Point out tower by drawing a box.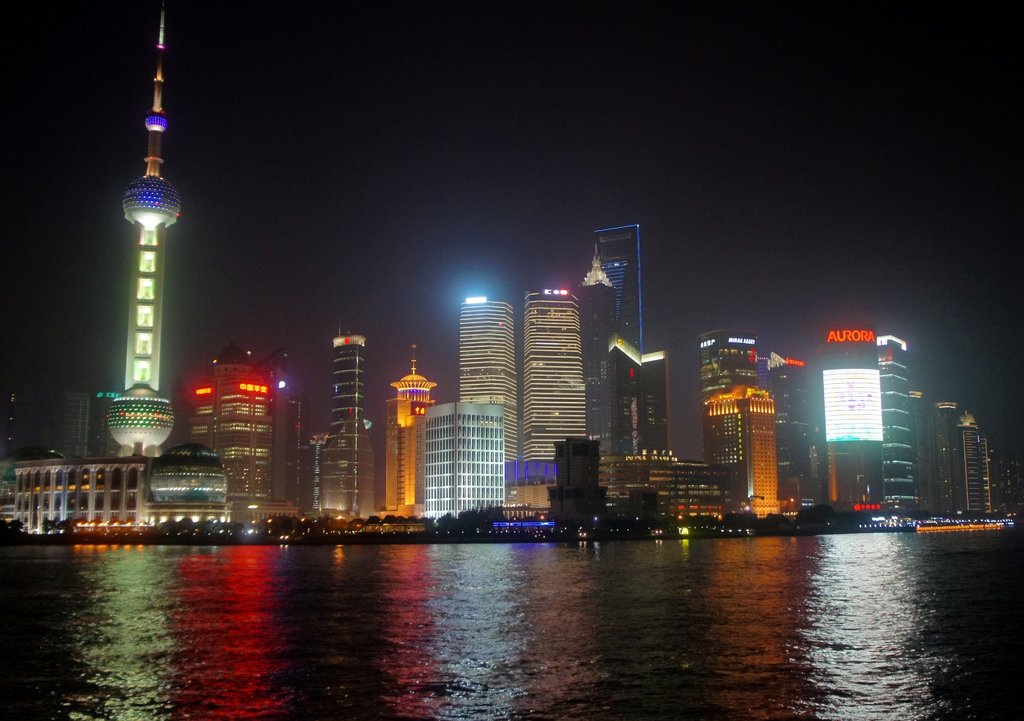
<region>696, 327, 756, 419</region>.
